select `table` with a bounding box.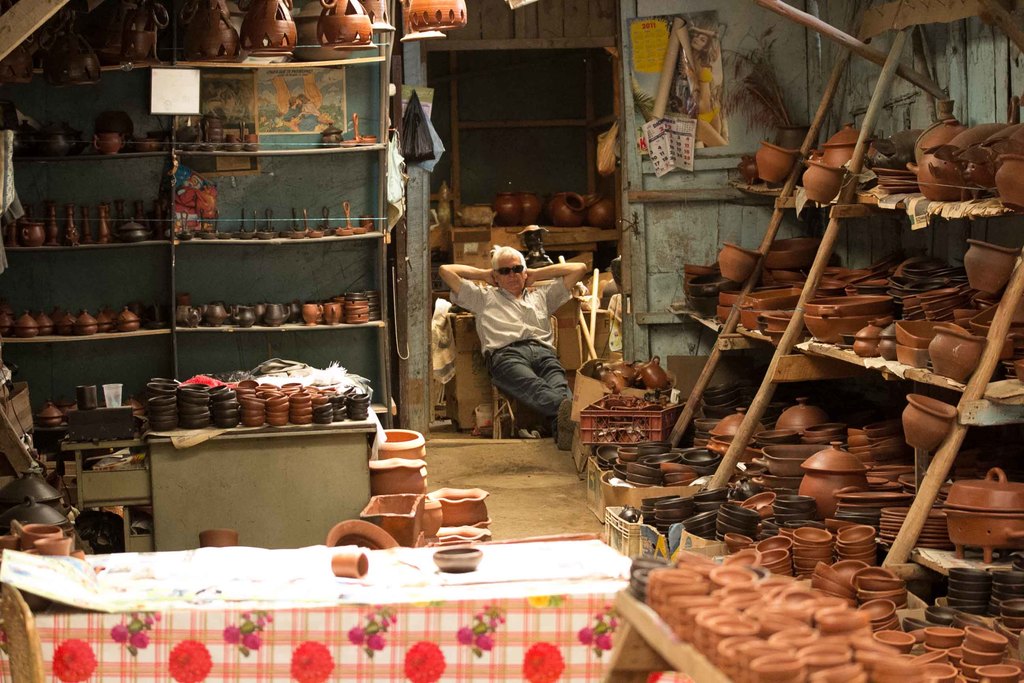
locate(0, 533, 634, 682).
